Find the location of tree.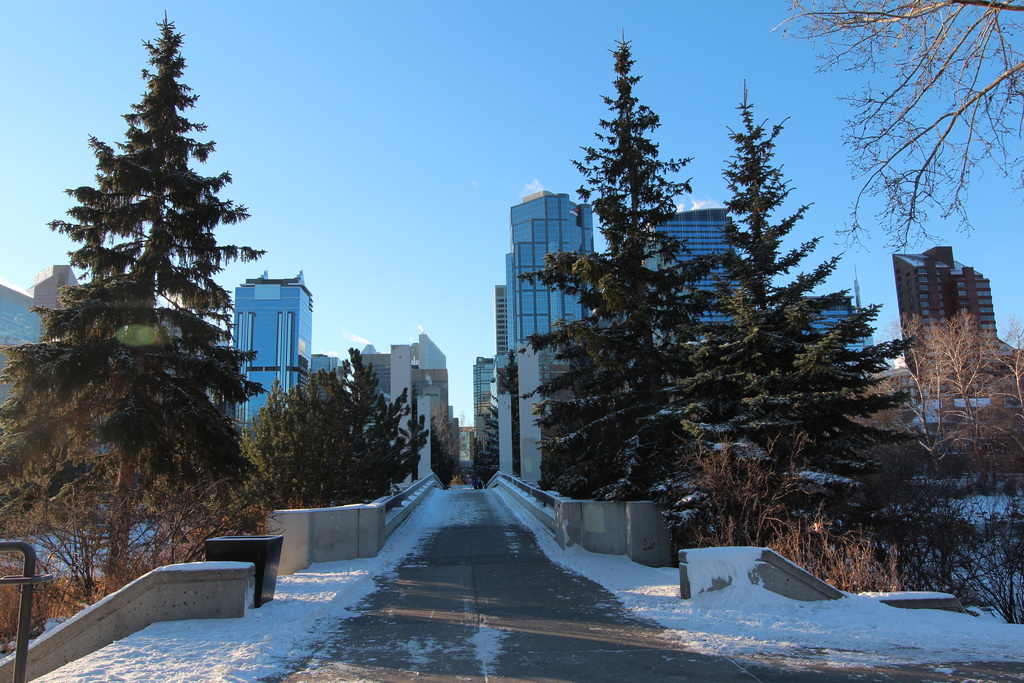
Location: rect(900, 306, 1023, 483).
